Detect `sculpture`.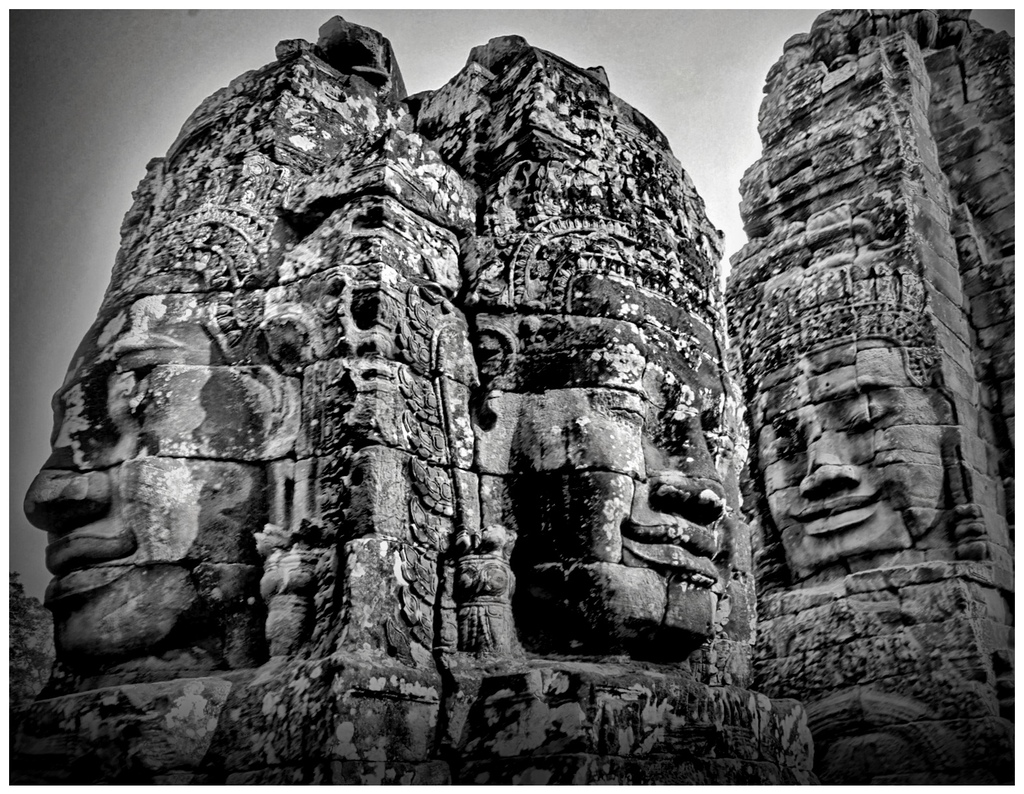
Detected at (408,16,775,672).
